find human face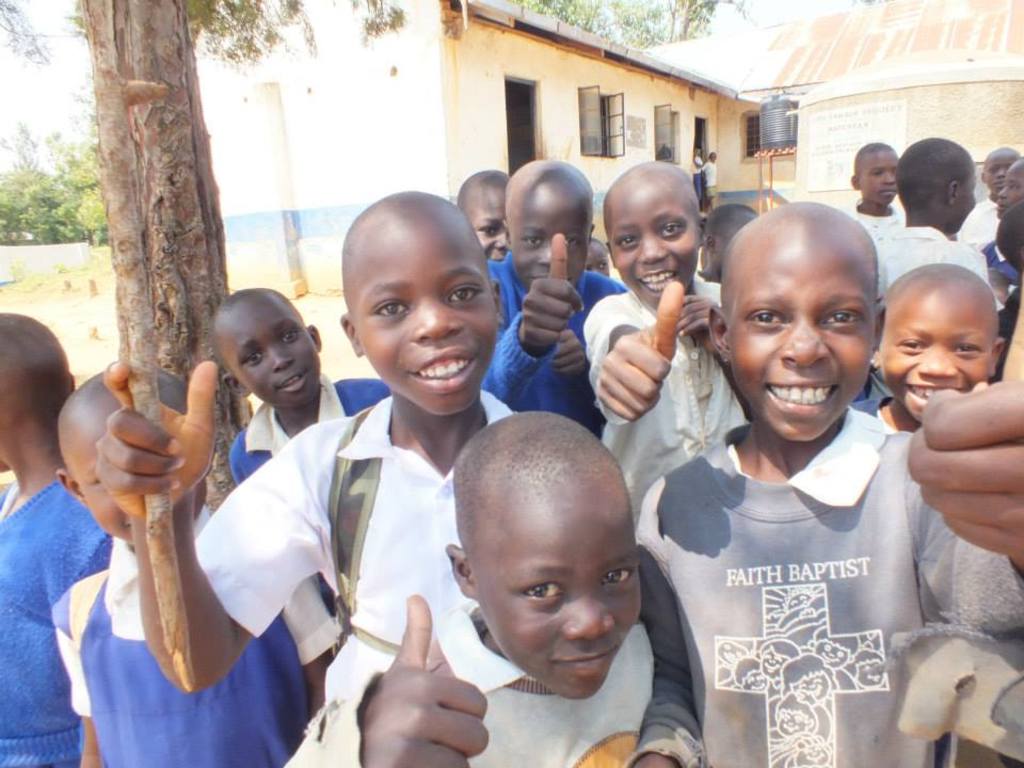
BBox(507, 186, 593, 297)
